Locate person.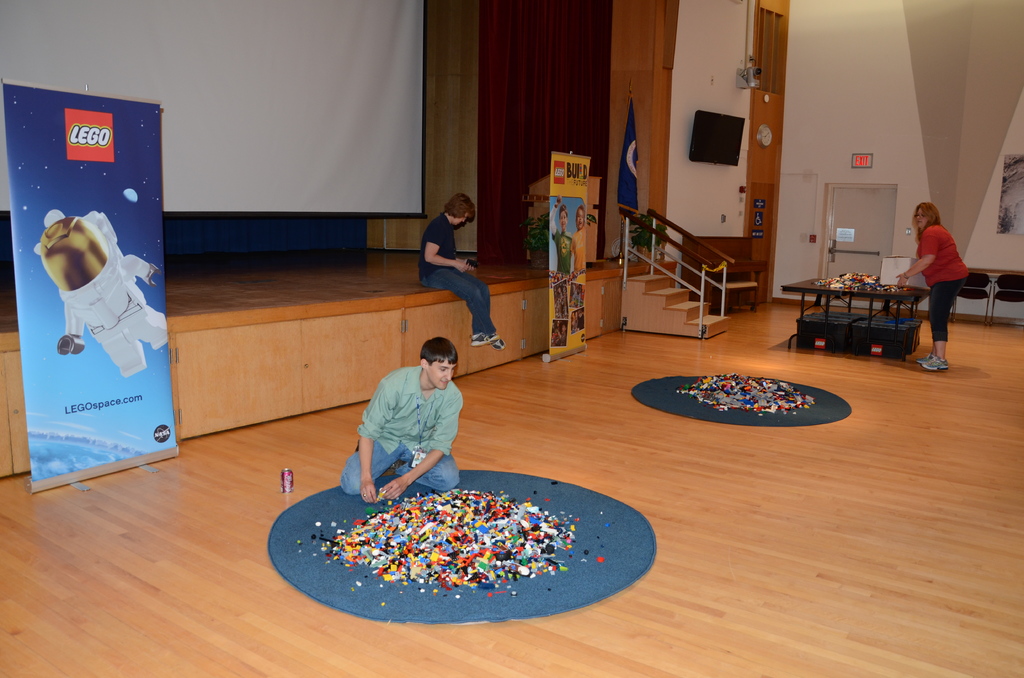
Bounding box: detection(904, 182, 970, 369).
